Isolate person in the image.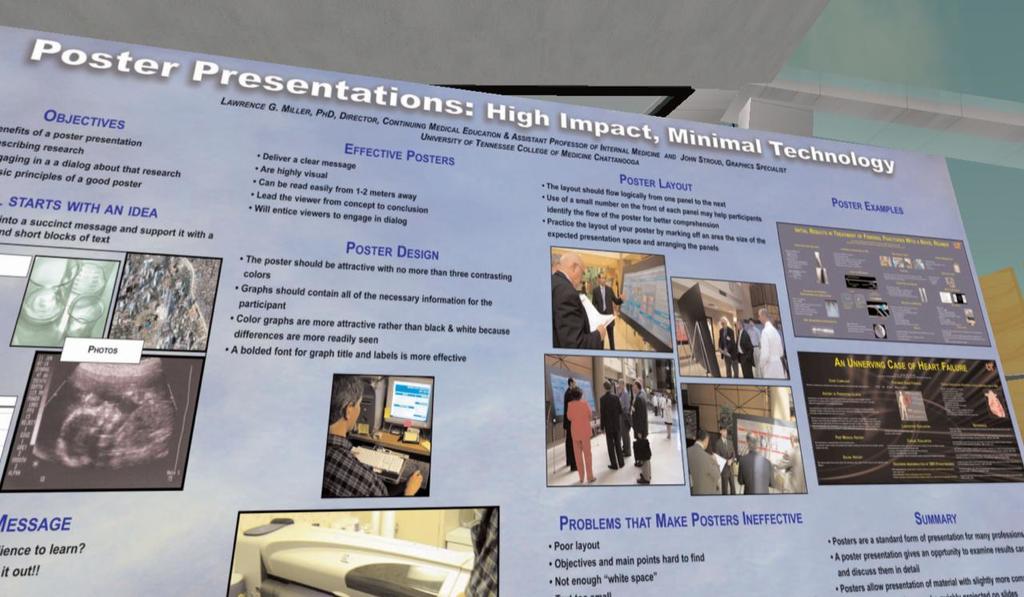
Isolated region: [left=738, top=431, right=774, bottom=492].
